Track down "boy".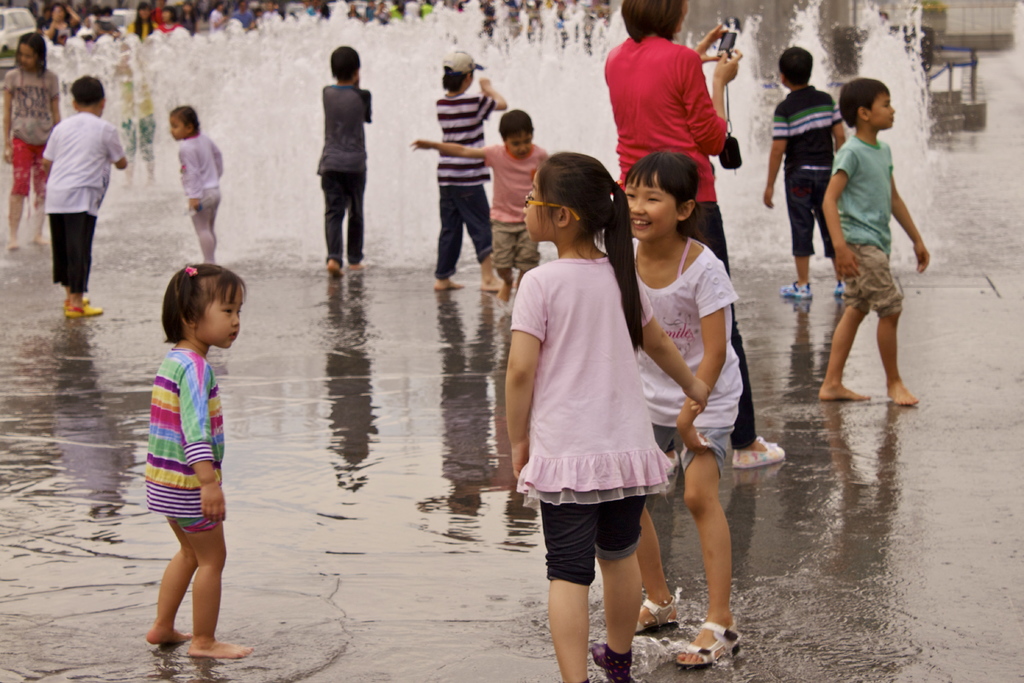
Tracked to (left=812, top=76, right=933, bottom=427).
